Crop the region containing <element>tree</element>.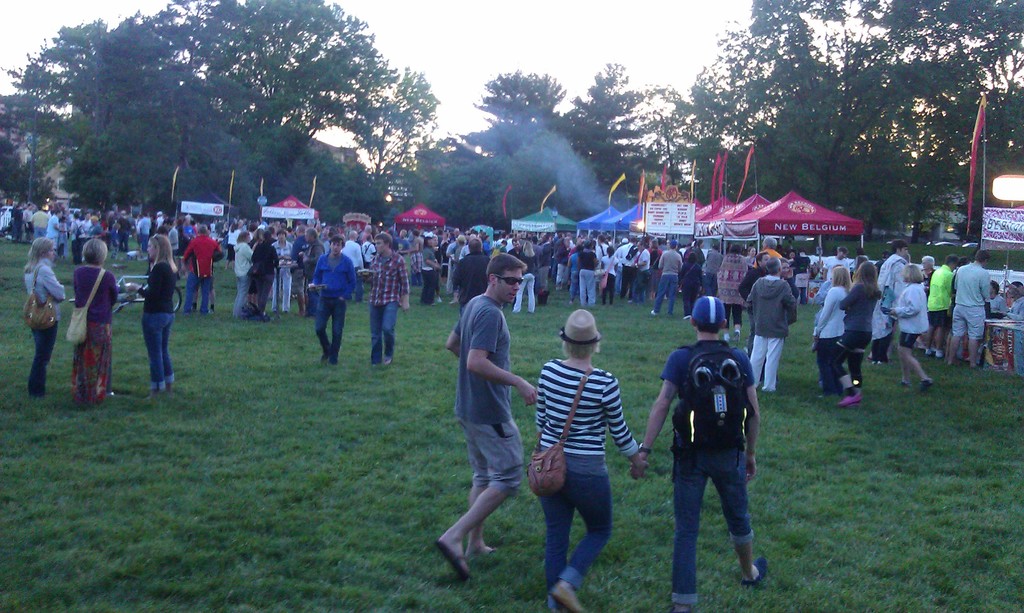
Crop region: detection(469, 72, 569, 187).
